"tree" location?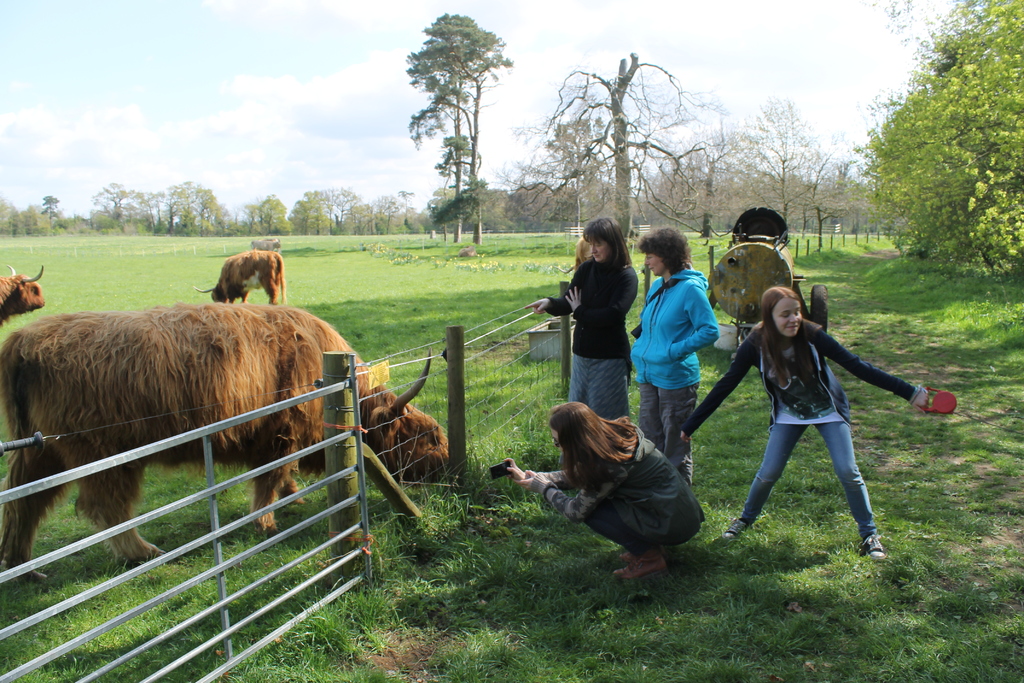
pyautogui.locateOnScreen(237, 189, 297, 234)
